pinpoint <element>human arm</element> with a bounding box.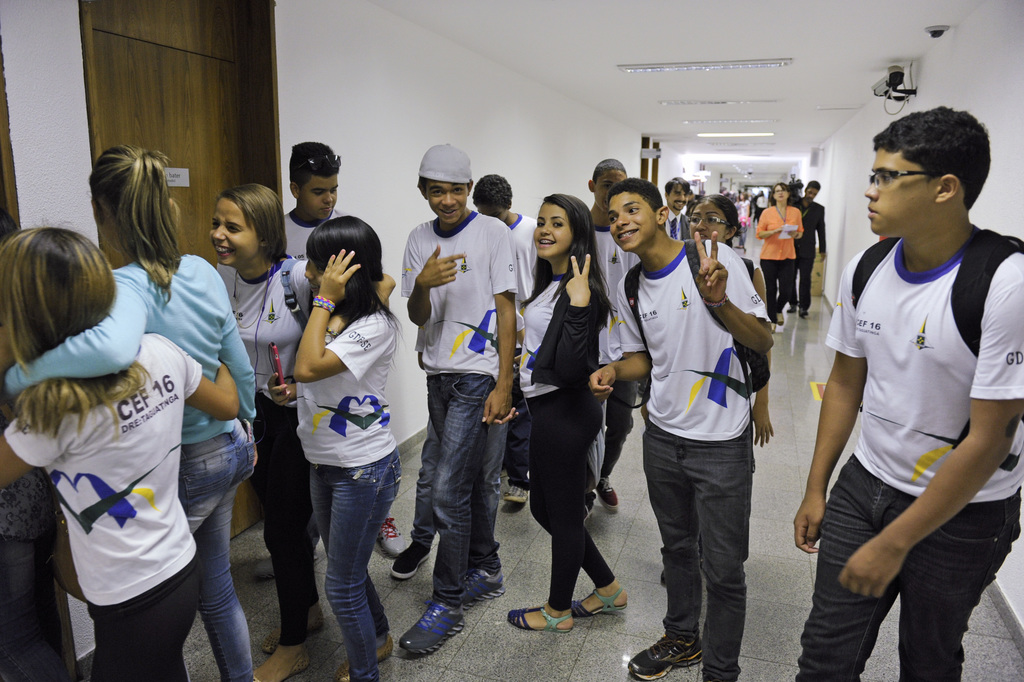
select_region(550, 254, 600, 378).
